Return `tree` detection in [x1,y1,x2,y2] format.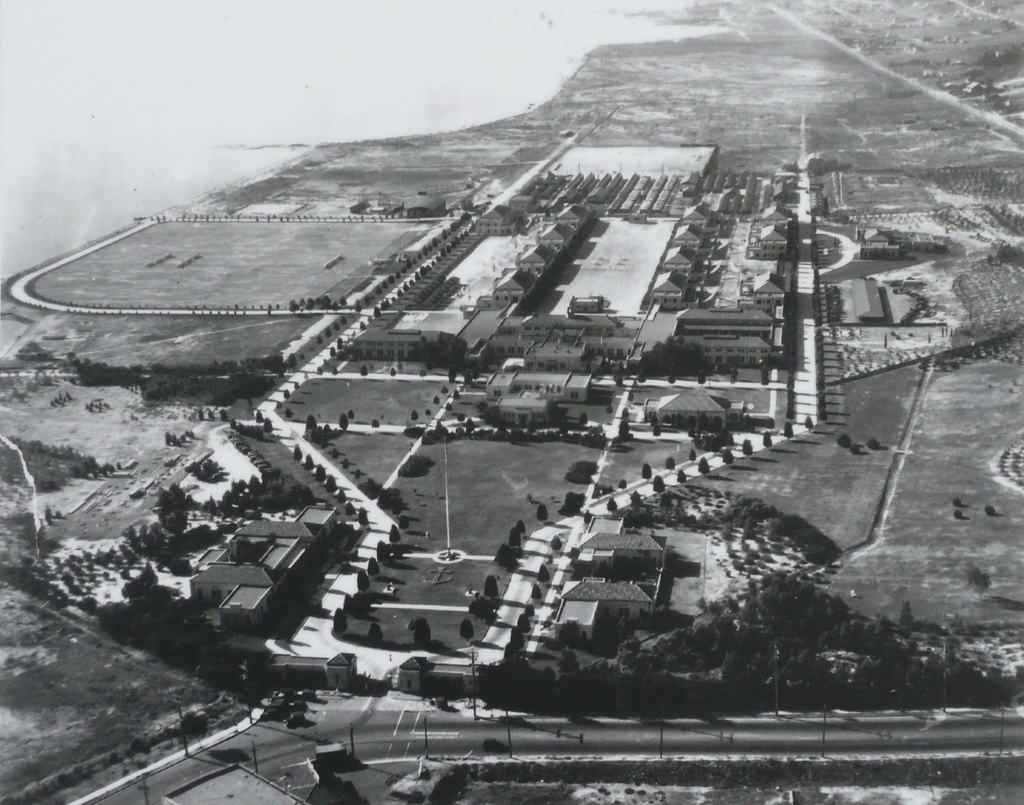
[347,411,353,419].
